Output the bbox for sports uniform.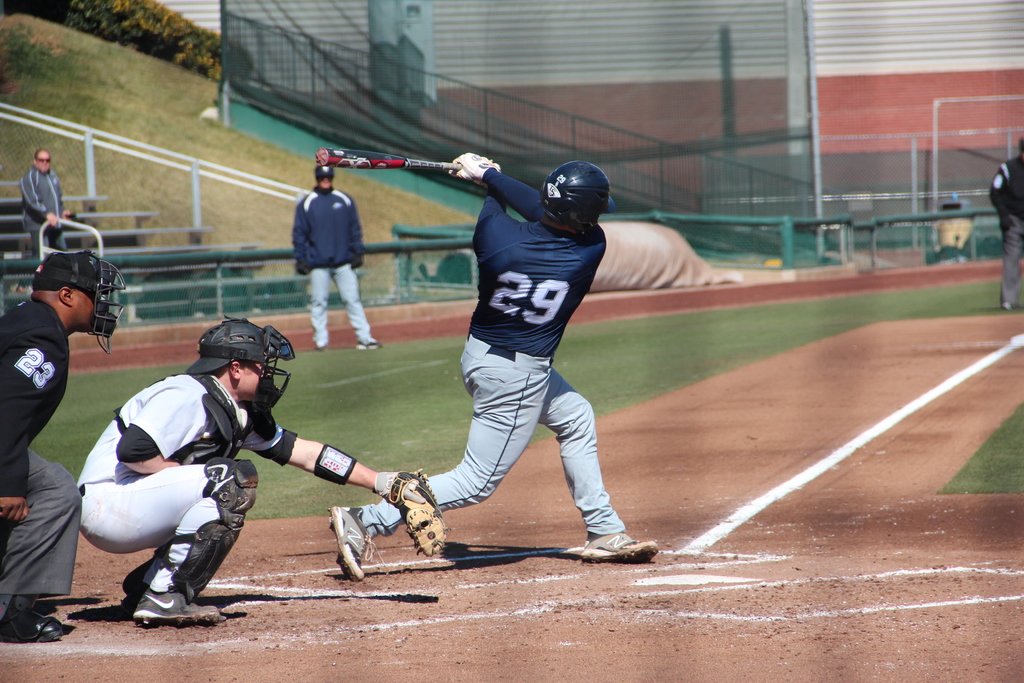
[x1=989, y1=154, x2=1020, y2=305].
